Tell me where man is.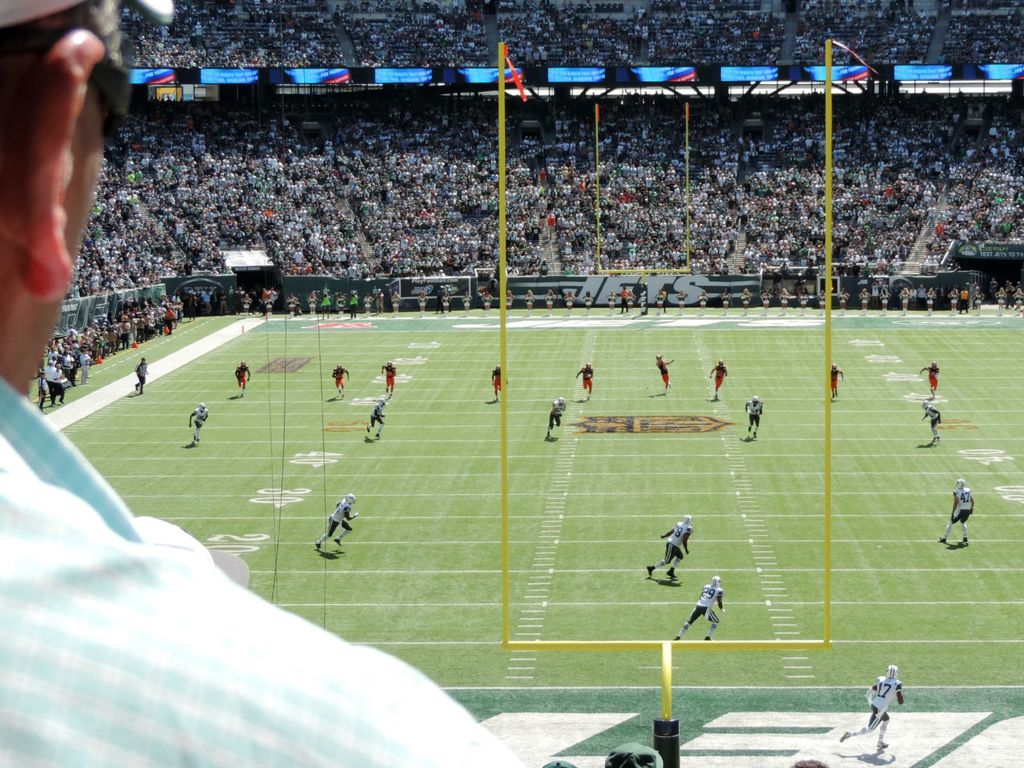
man is at bbox=(490, 364, 501, 401).
